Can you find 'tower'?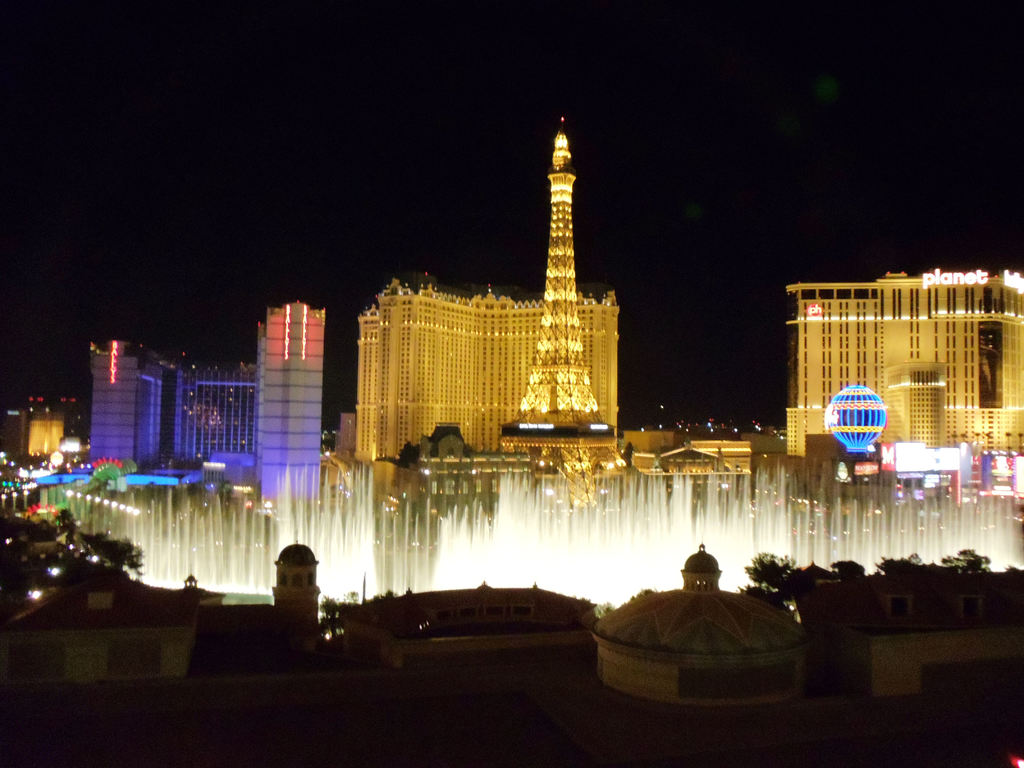
Yes, bounding box: 890:363:949:452.
